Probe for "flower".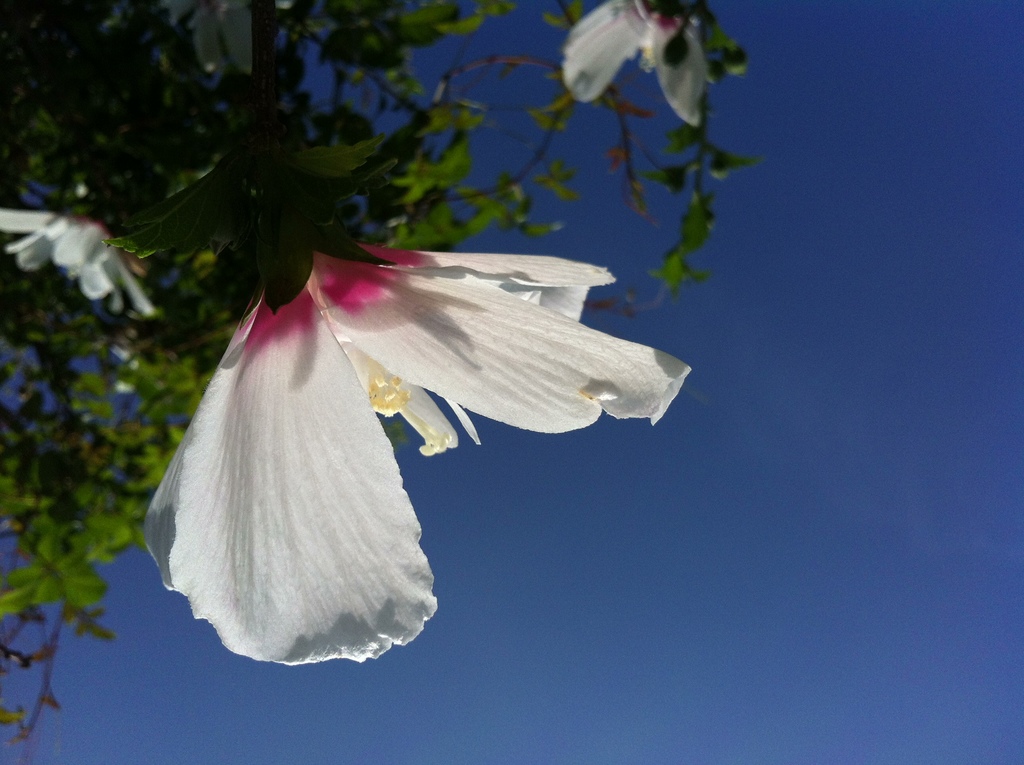
Probe result: [0,209,159,327].
